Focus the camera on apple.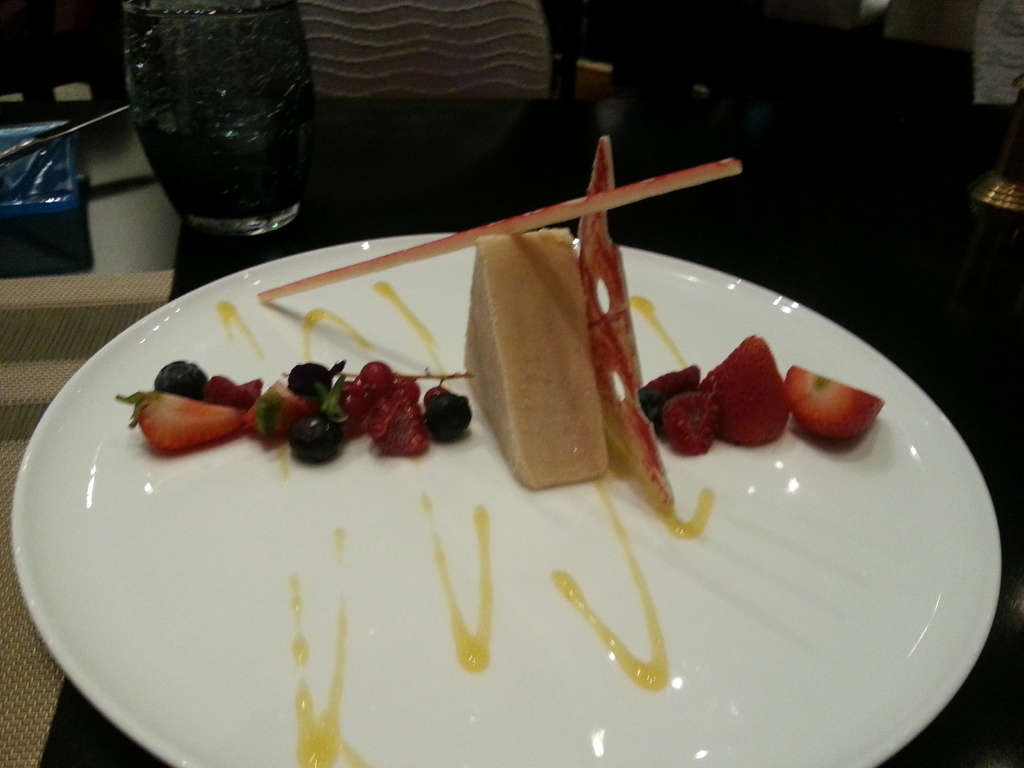
Focus region: 786:363:881:443.
